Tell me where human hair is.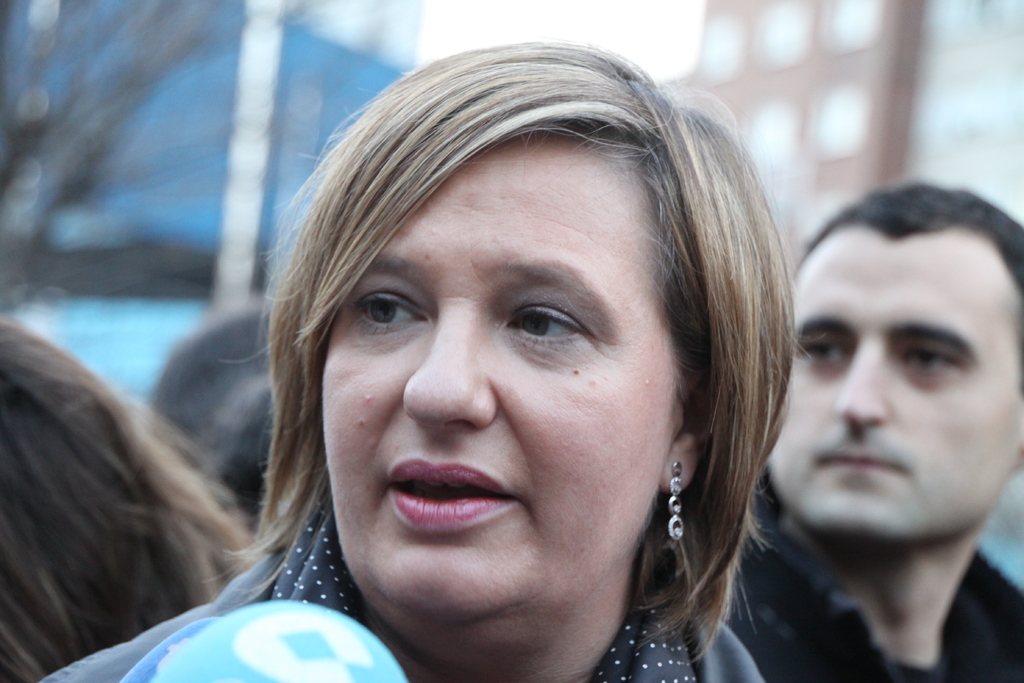
human hair is at 223:49:788:679.
